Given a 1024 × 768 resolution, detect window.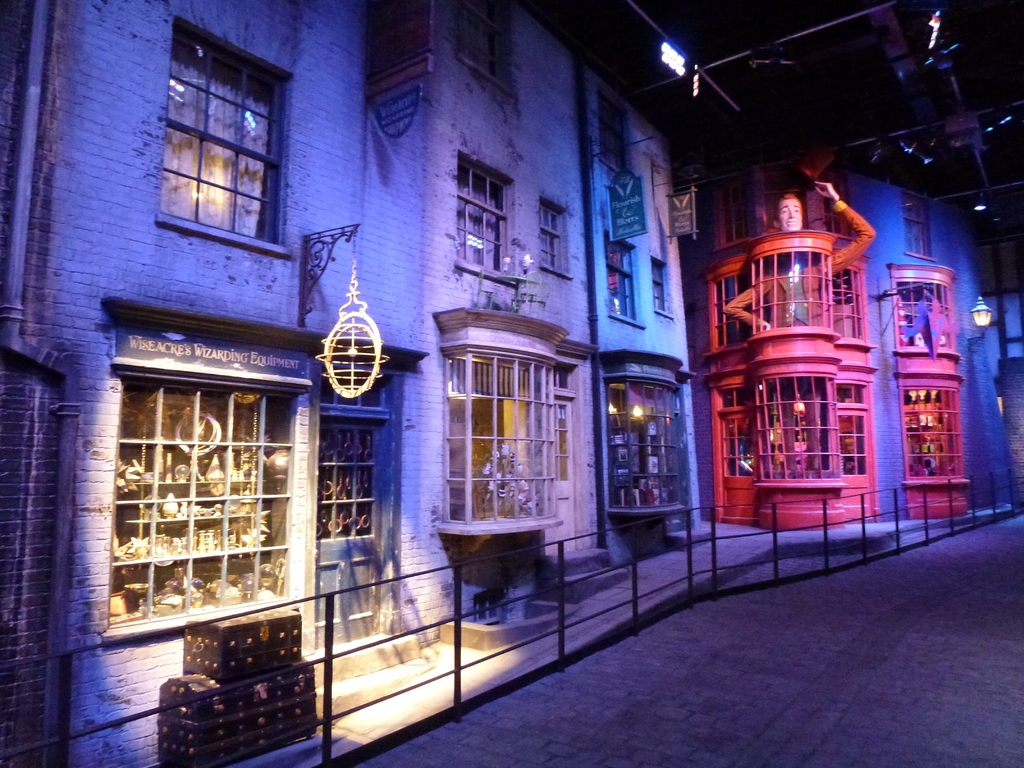
[x1=652, y1=259, x2=670, y2=315].
